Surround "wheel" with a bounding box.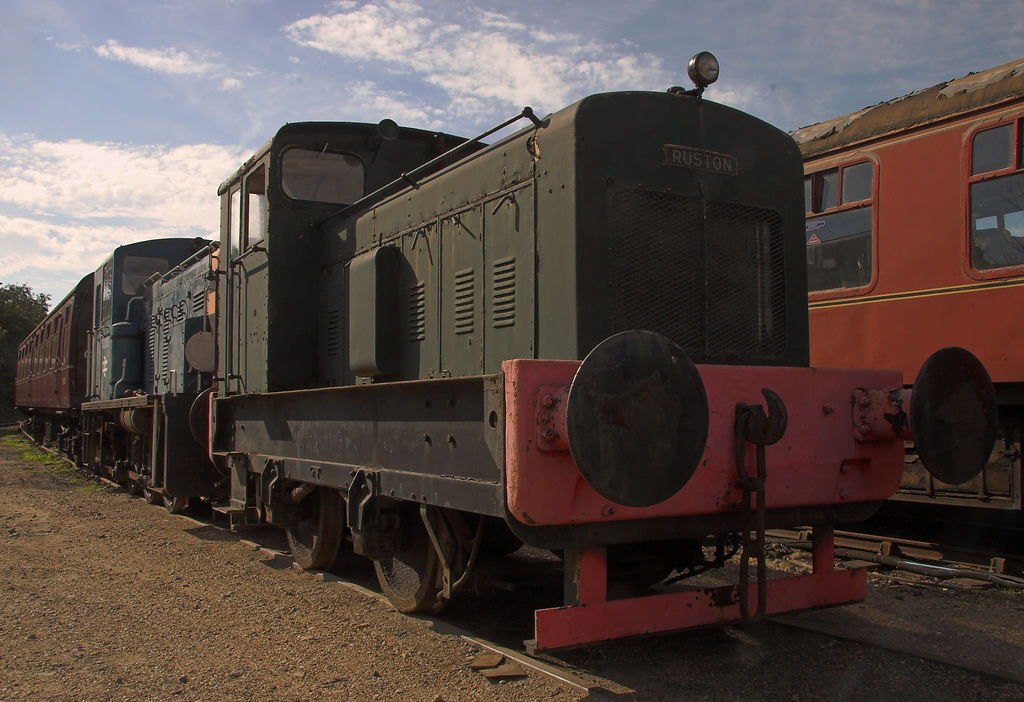
(x1=143, y1=487, x2=161, y2=503).
